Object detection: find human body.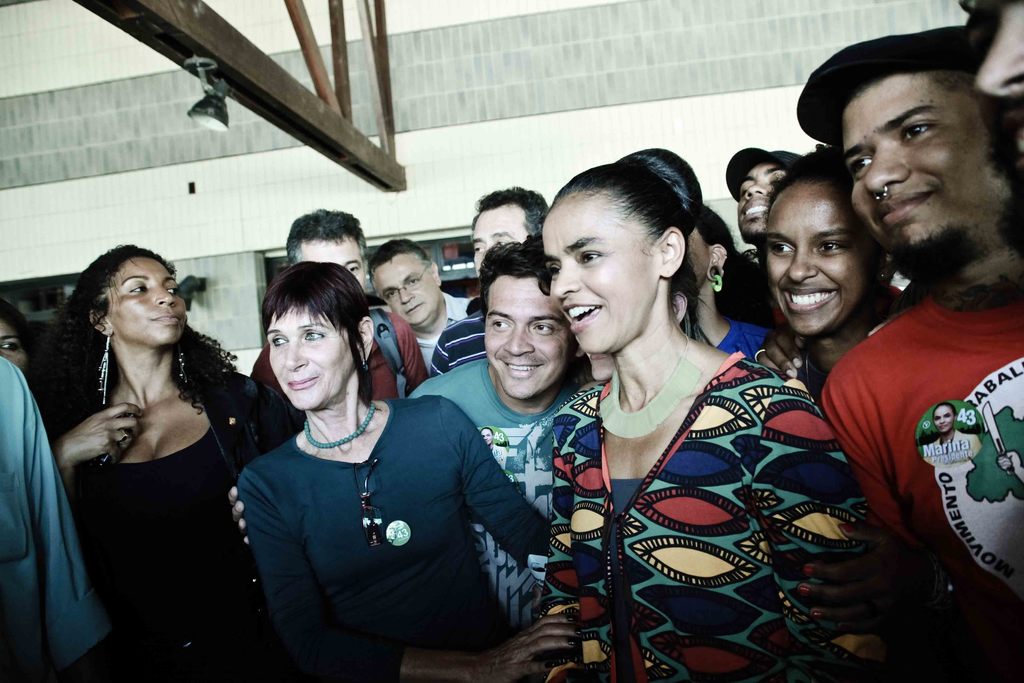
BBox(477, 423, 508, 474).
